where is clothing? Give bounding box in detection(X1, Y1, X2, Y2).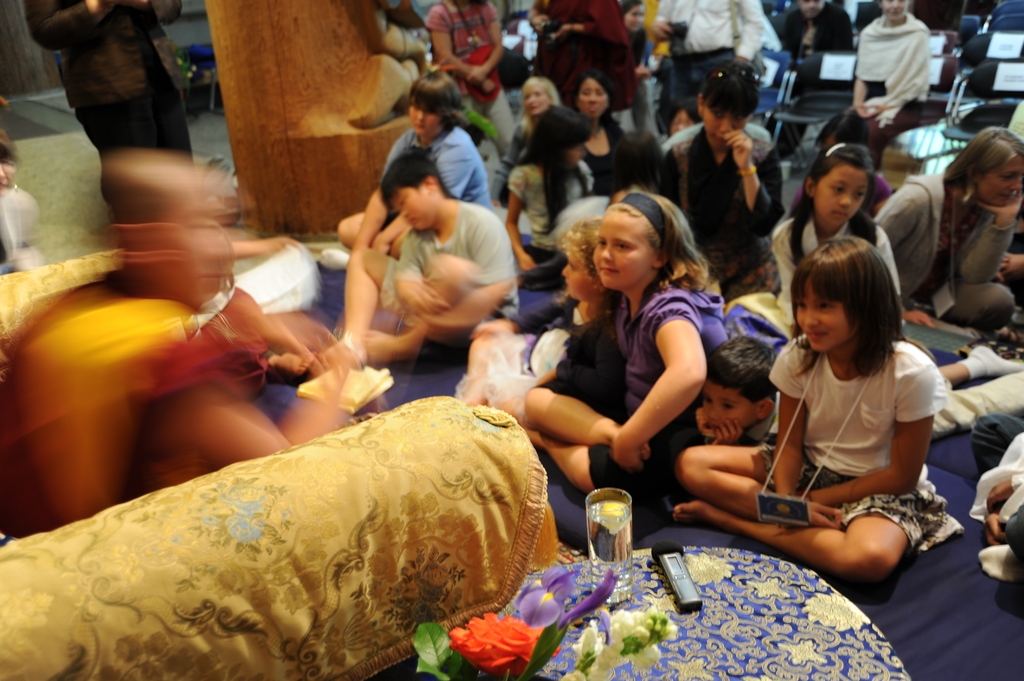
detection(756, 379, 792, 437).
